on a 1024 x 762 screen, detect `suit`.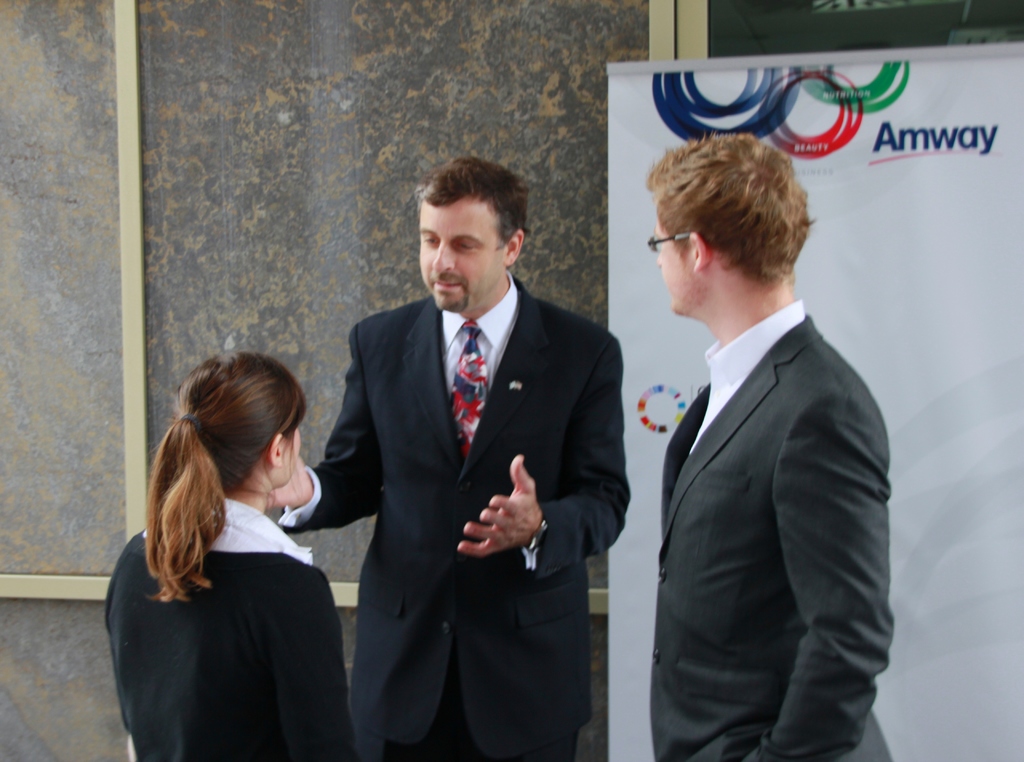
locate(648, 296, 901, 761).
